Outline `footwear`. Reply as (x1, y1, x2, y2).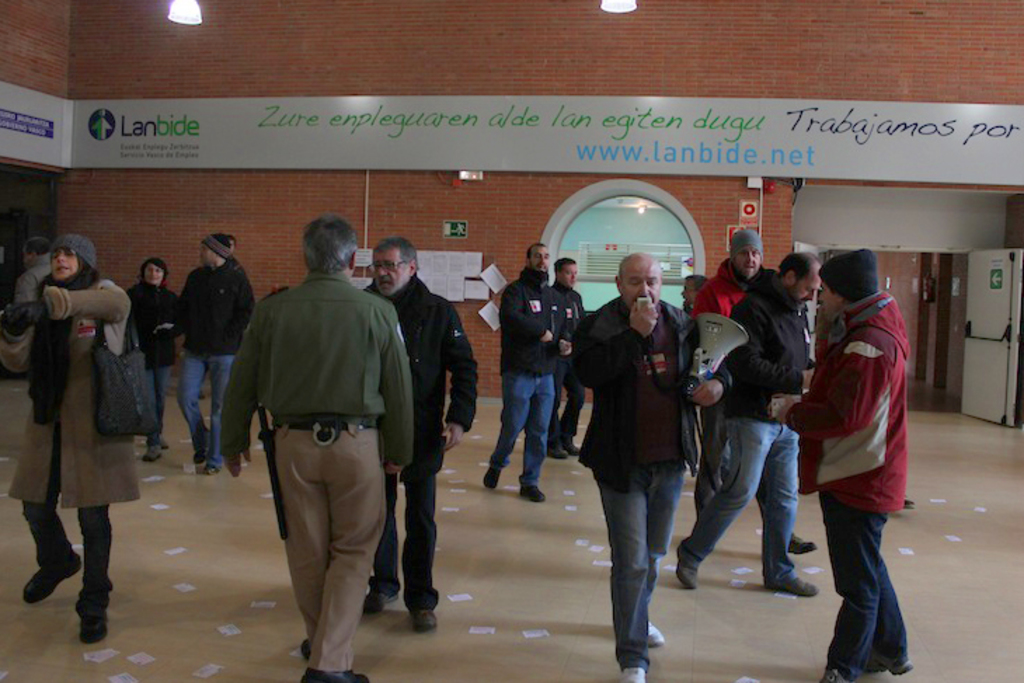
(81, 606, 109, 642).
